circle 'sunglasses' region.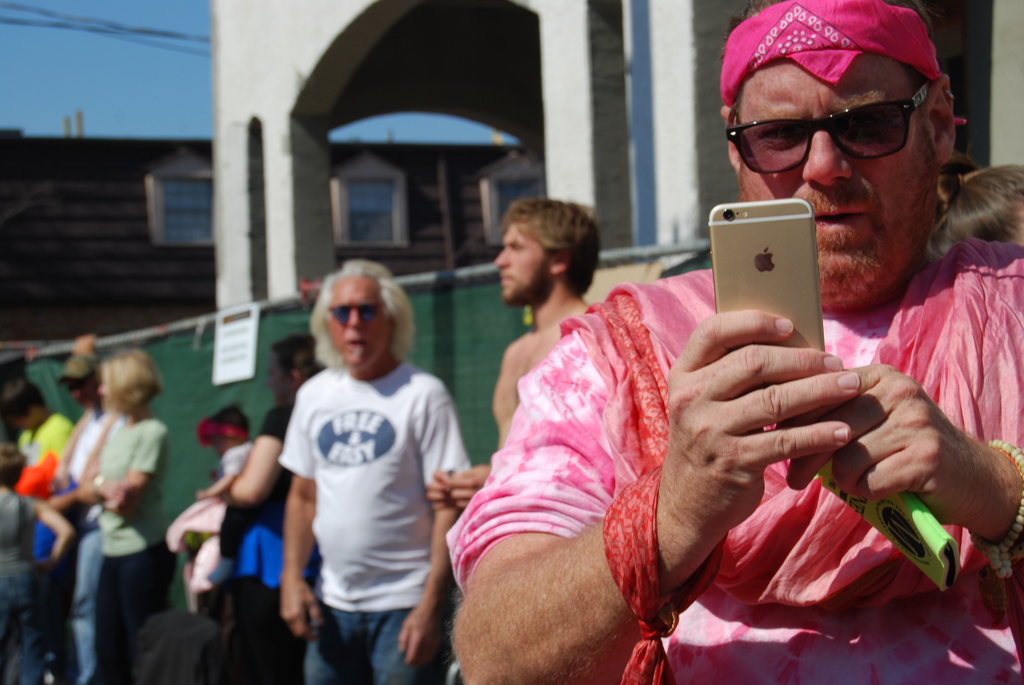
Region: pyautogui.locateOnScreen(728, 83, 930, 169).
